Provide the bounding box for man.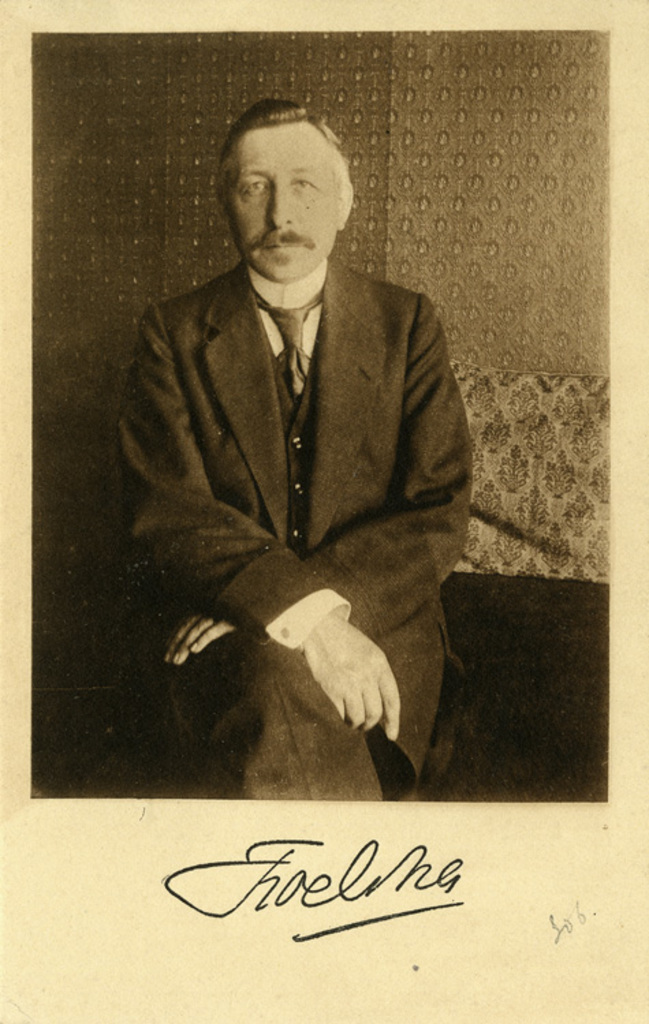
[100,105,480,808].
